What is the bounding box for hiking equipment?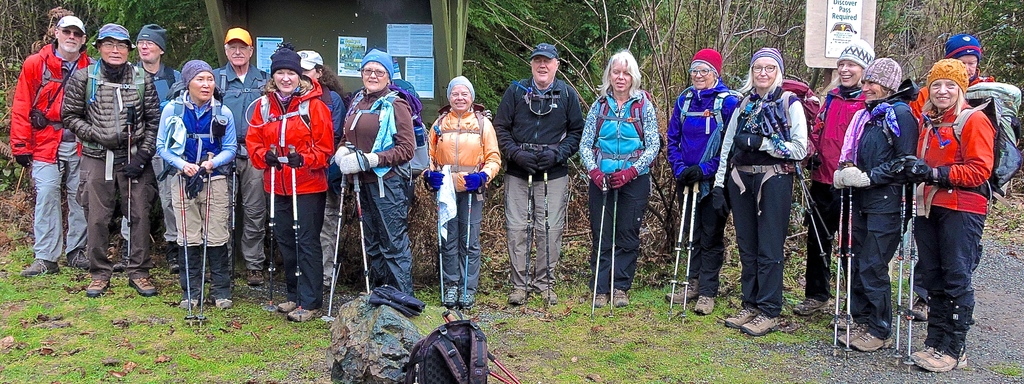
{"x1": 268, "y1": 140, "x2": 275, "y2": 315}.
